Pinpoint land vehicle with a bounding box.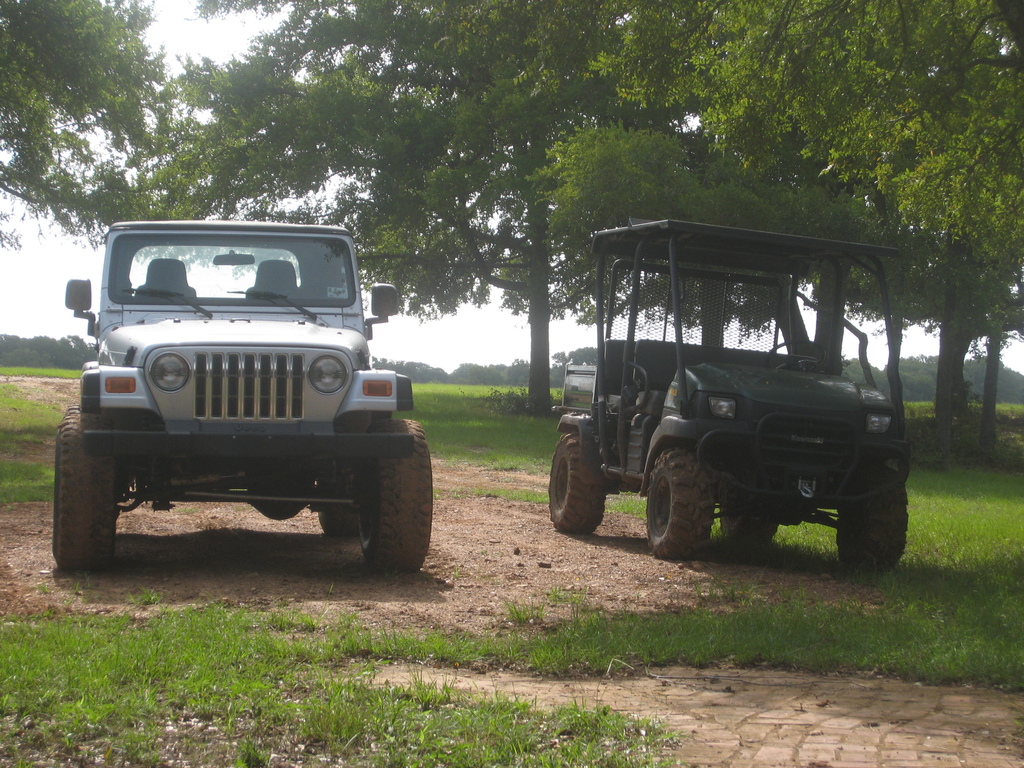
bbox(556, 230, 926, 592).
